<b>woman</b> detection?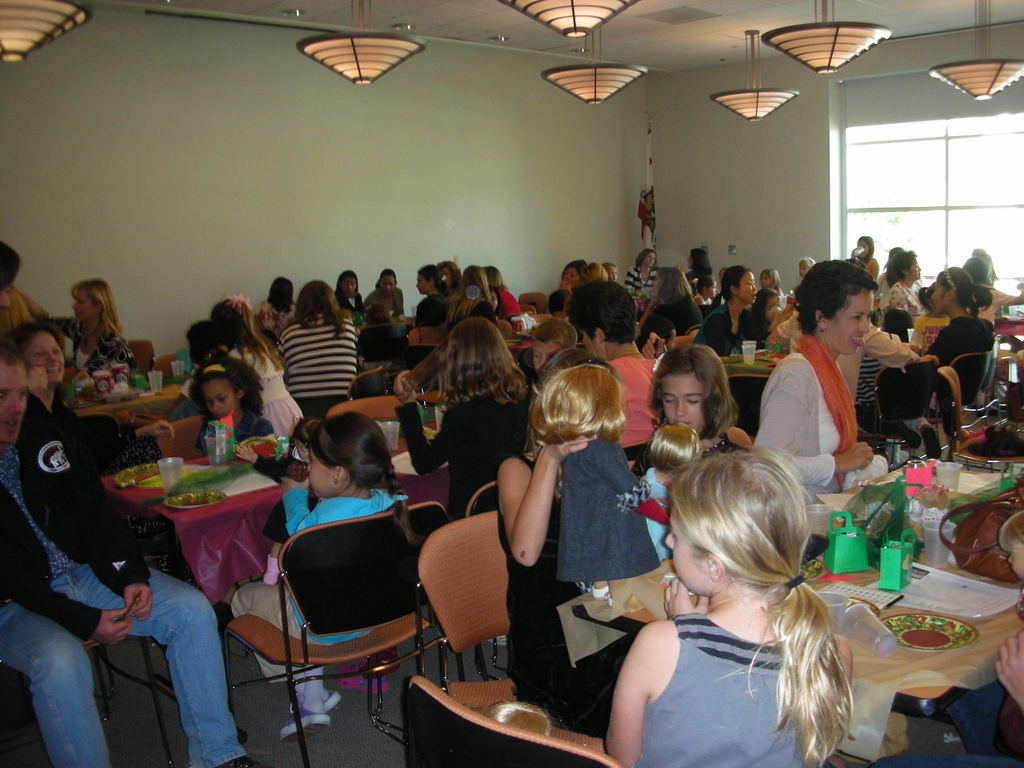
rect(549, 261, 595, 322)
